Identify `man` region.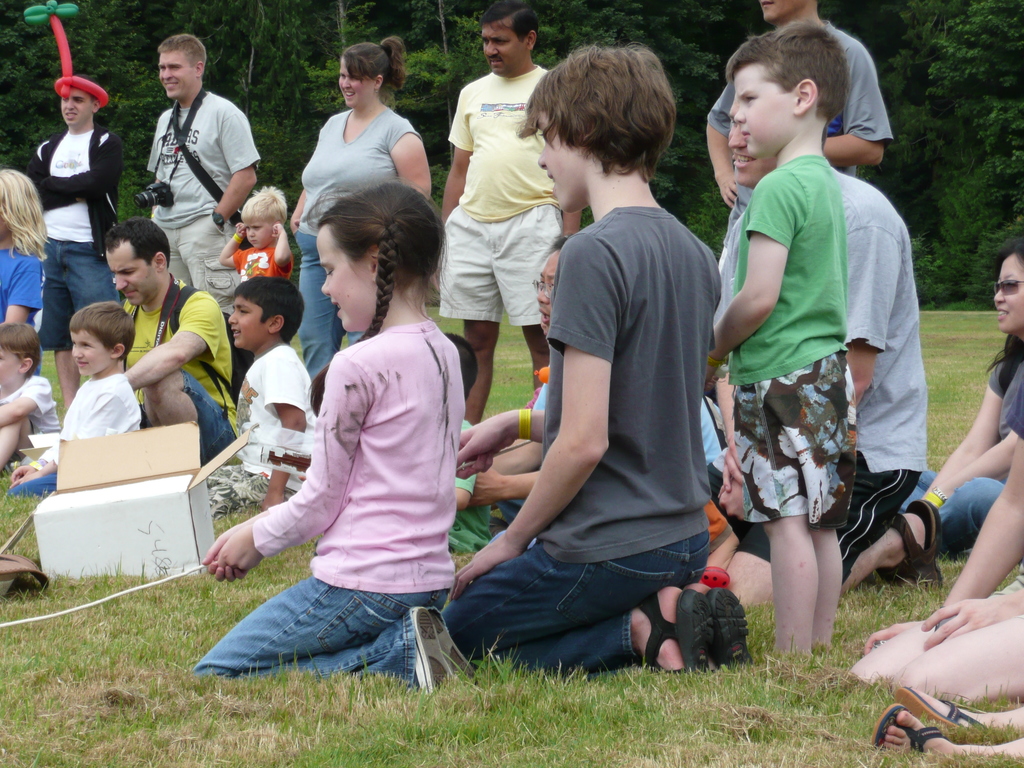
Region: box=[702, 0, 895, 278].
